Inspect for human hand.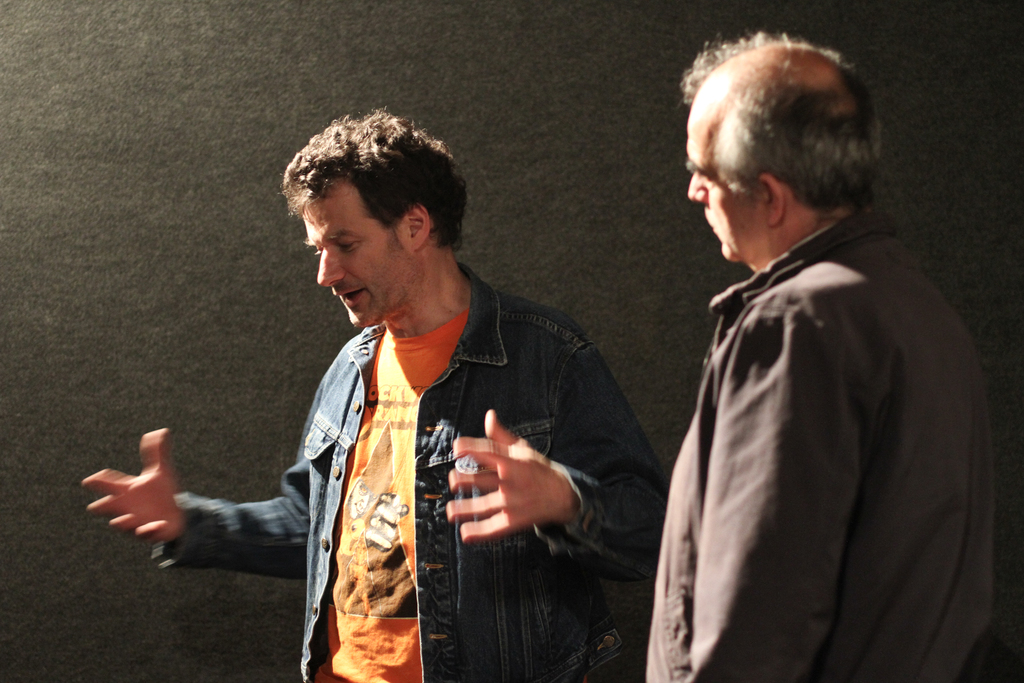
Inspection: [75,408,188,540].
